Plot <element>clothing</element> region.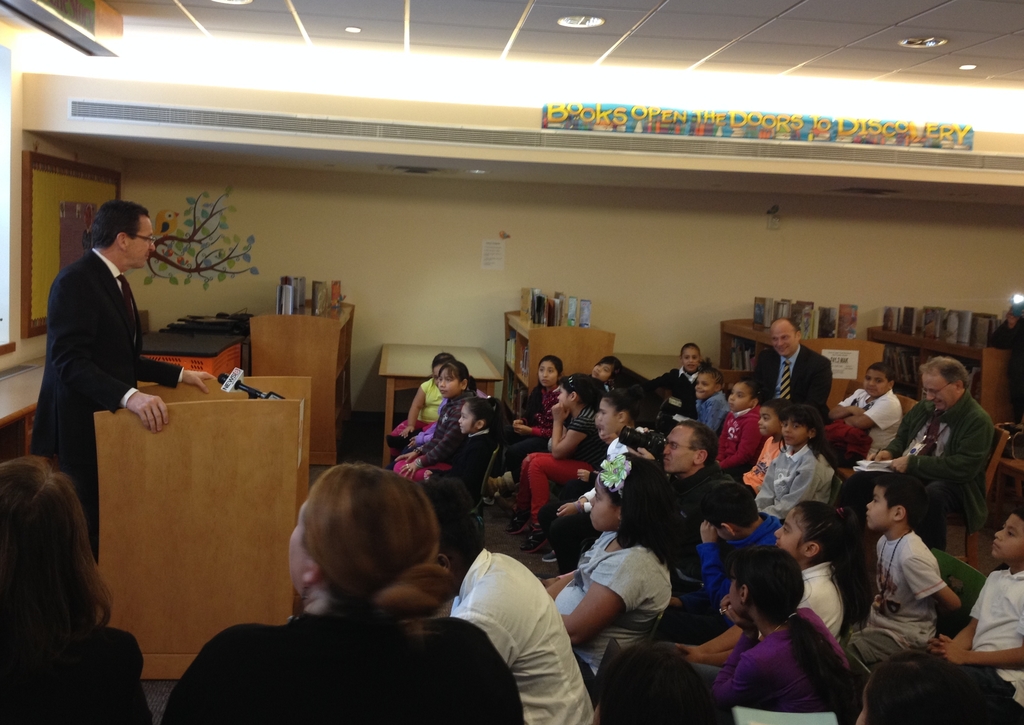
Plotted at pyautogui.locateOnScreen(753, 441, 831, 525).
